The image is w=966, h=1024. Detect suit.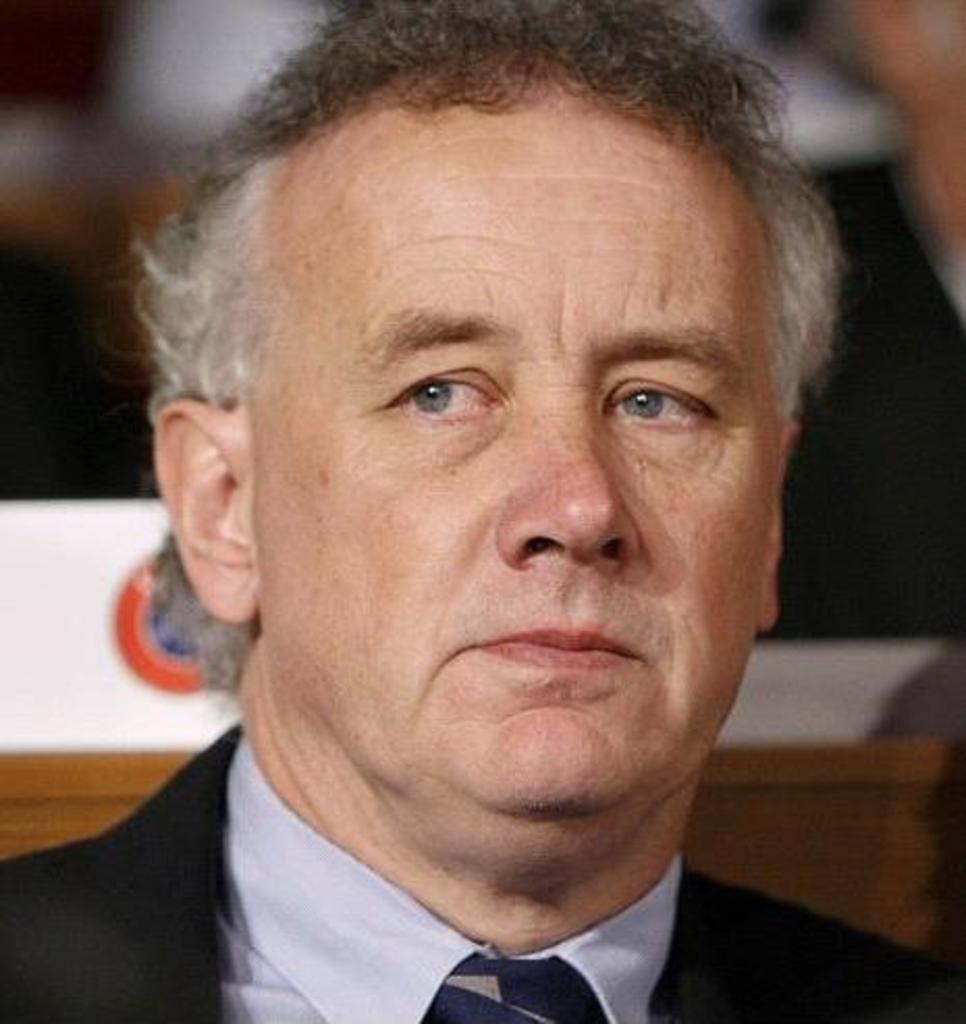
Detection: (37,717,897,1022).
